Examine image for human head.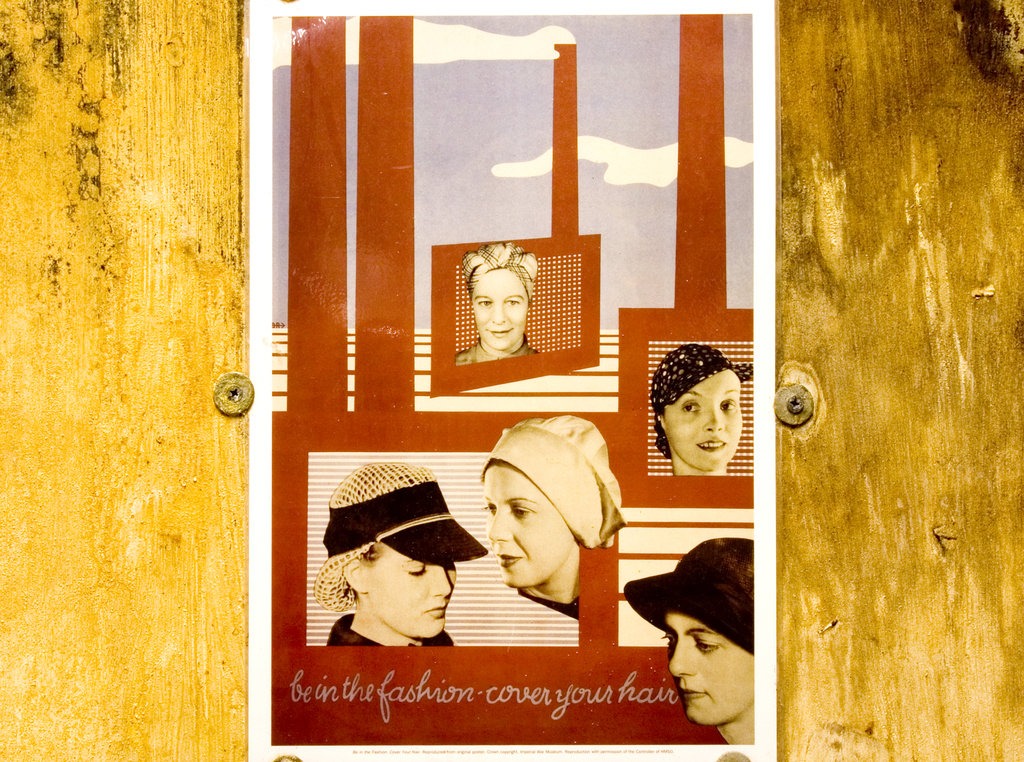
Examination result: [648, 606, 756, 722].
